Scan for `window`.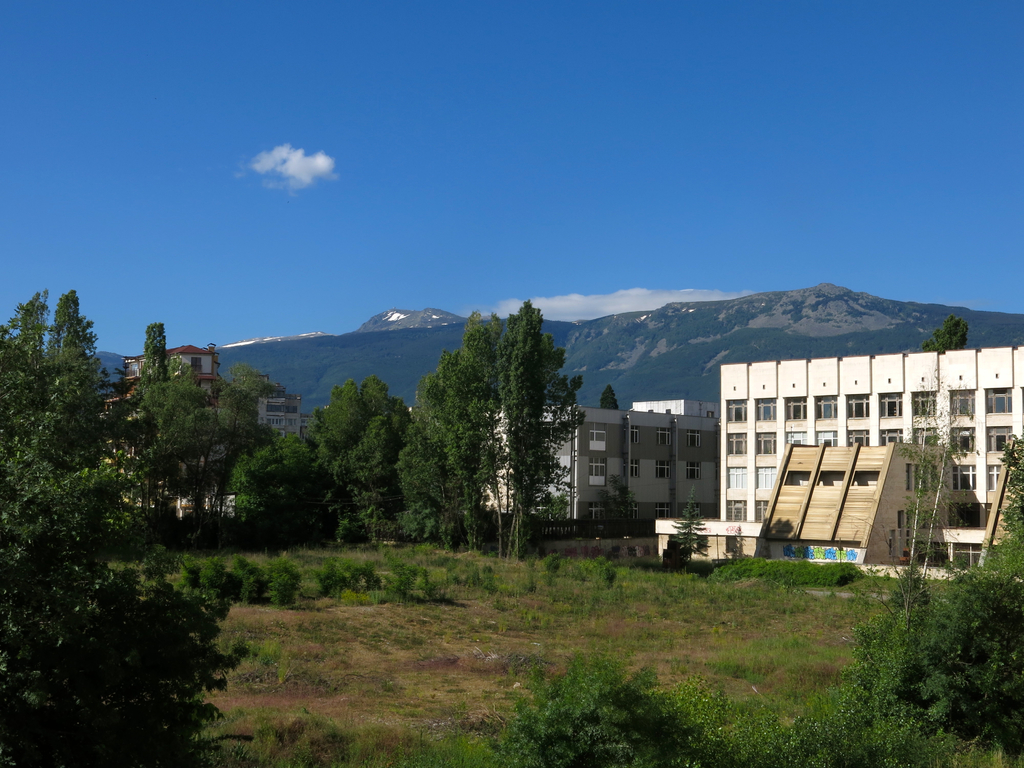
Scan result: 810:431:837:452.
